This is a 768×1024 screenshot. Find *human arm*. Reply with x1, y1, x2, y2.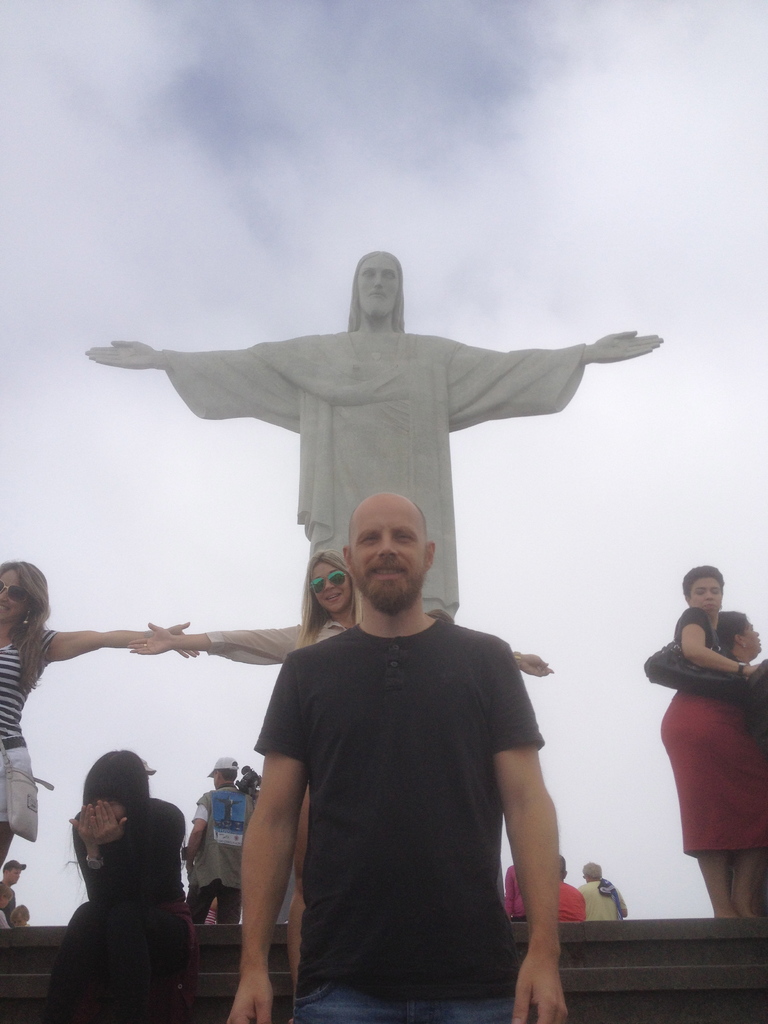
221, 706, 319, 1012.
